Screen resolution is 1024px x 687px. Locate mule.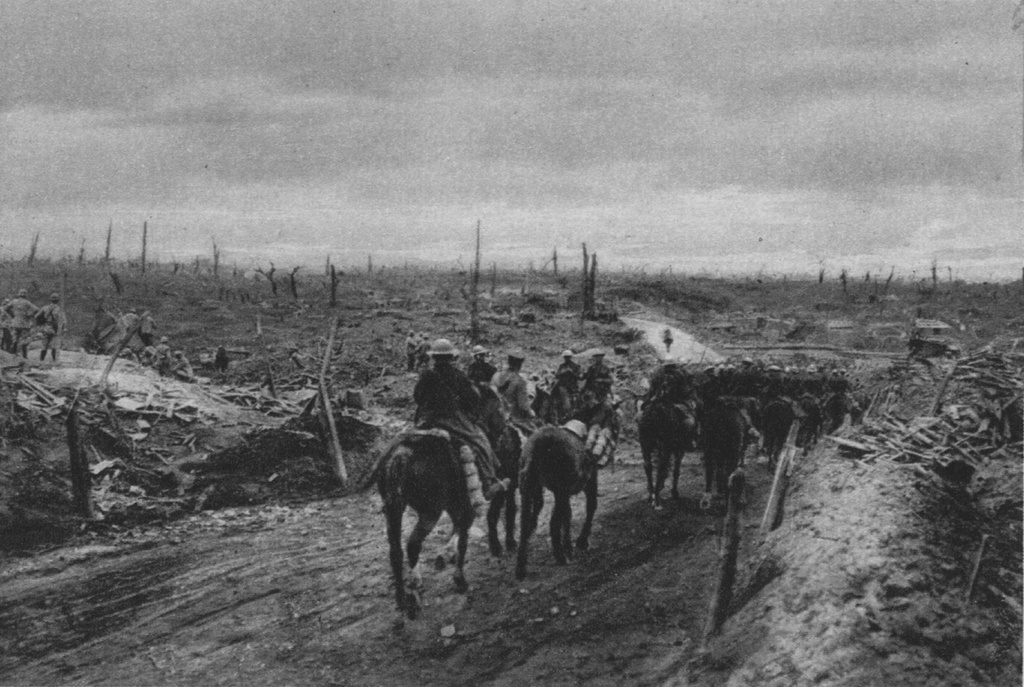
(left=634, top=380, right=695, bottom=512).
